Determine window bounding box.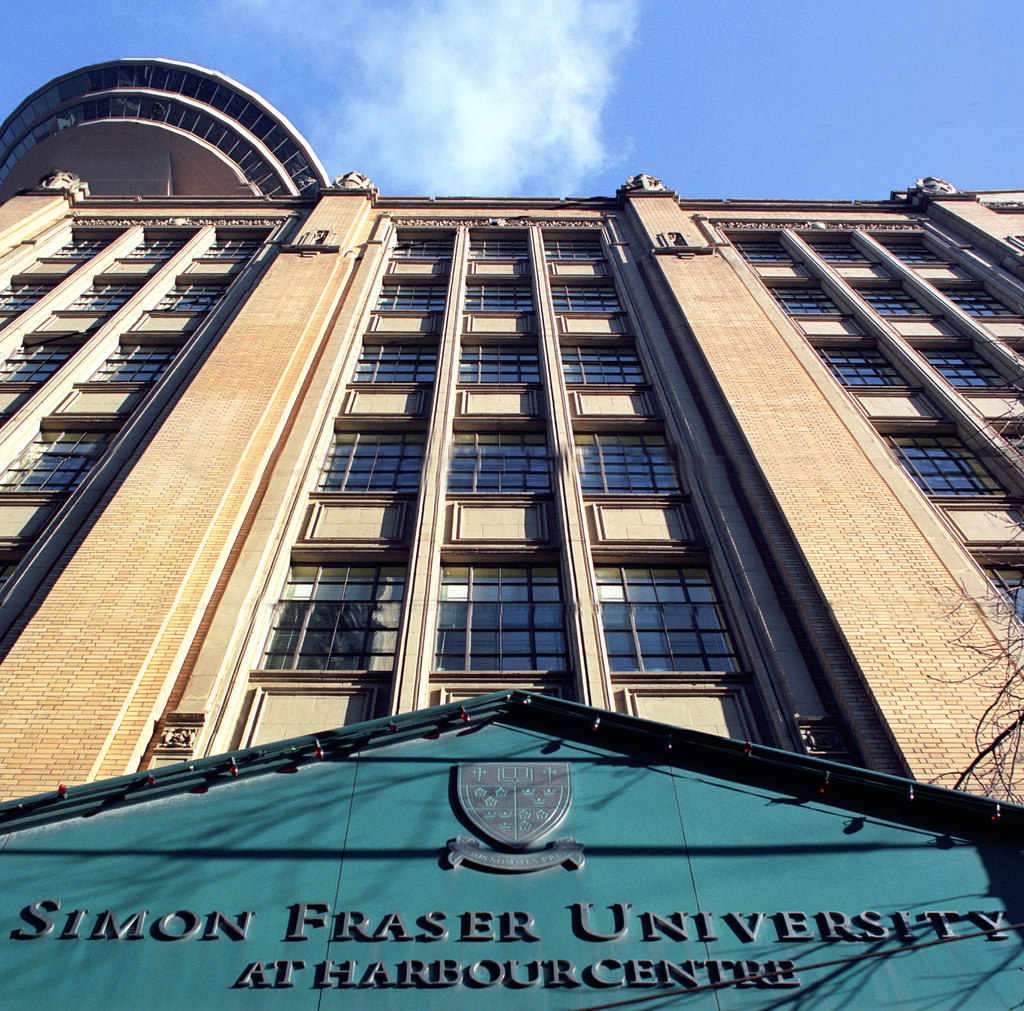
Determined: 119, 233, 193, 264.
